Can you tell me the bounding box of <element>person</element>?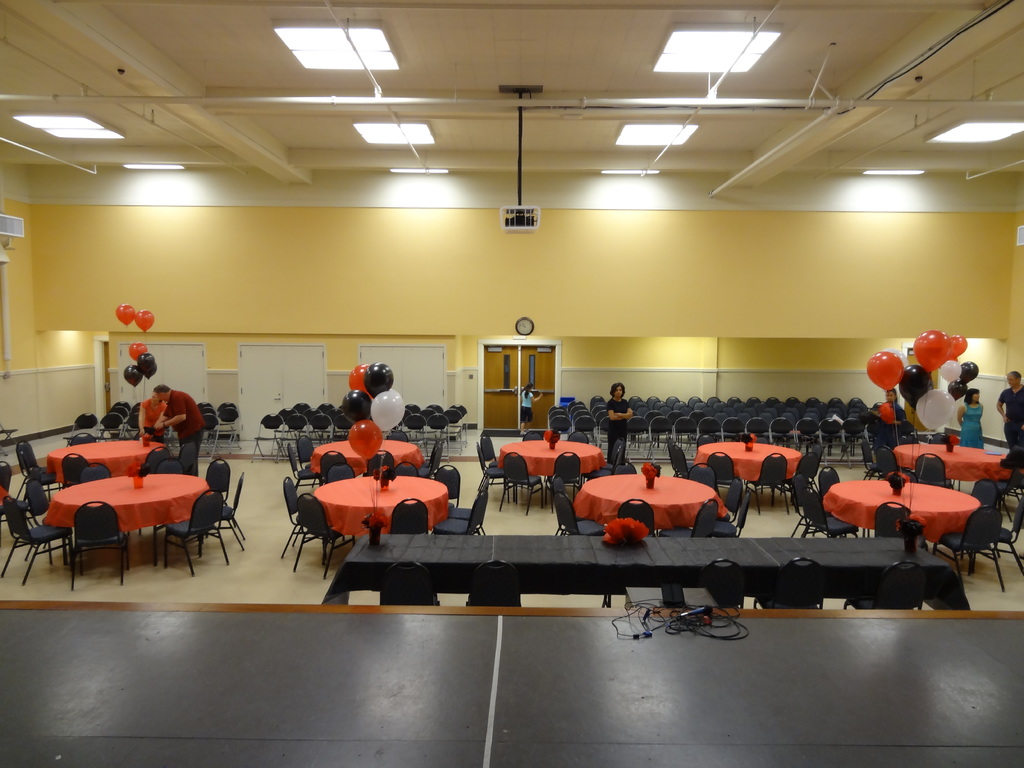
150,384,203,468.
